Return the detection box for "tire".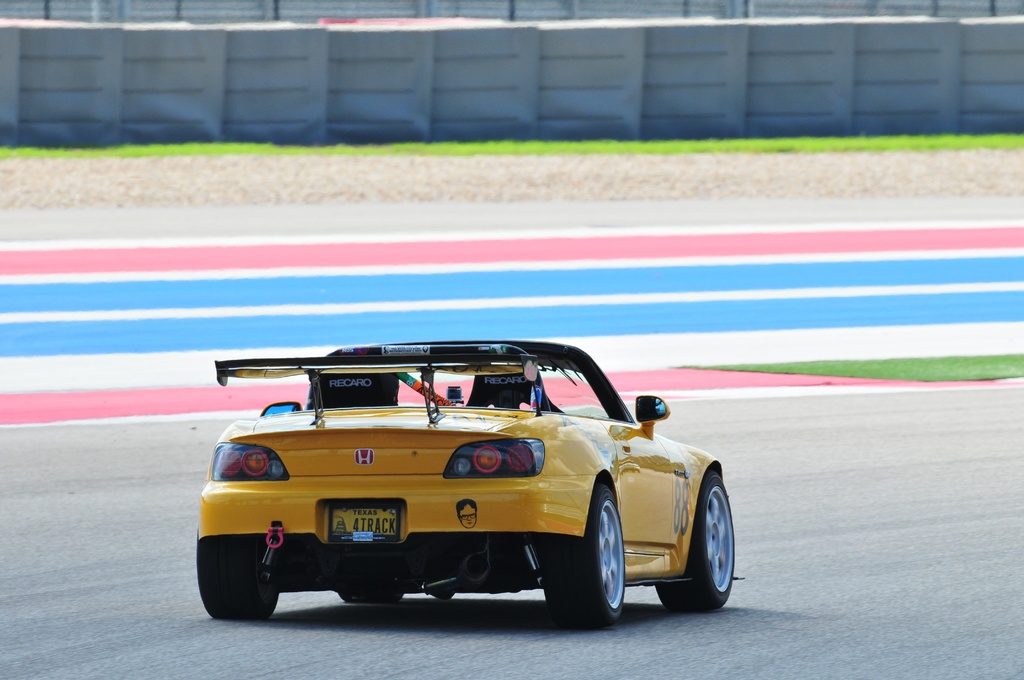
bbox(195, 531, 278, 620).
